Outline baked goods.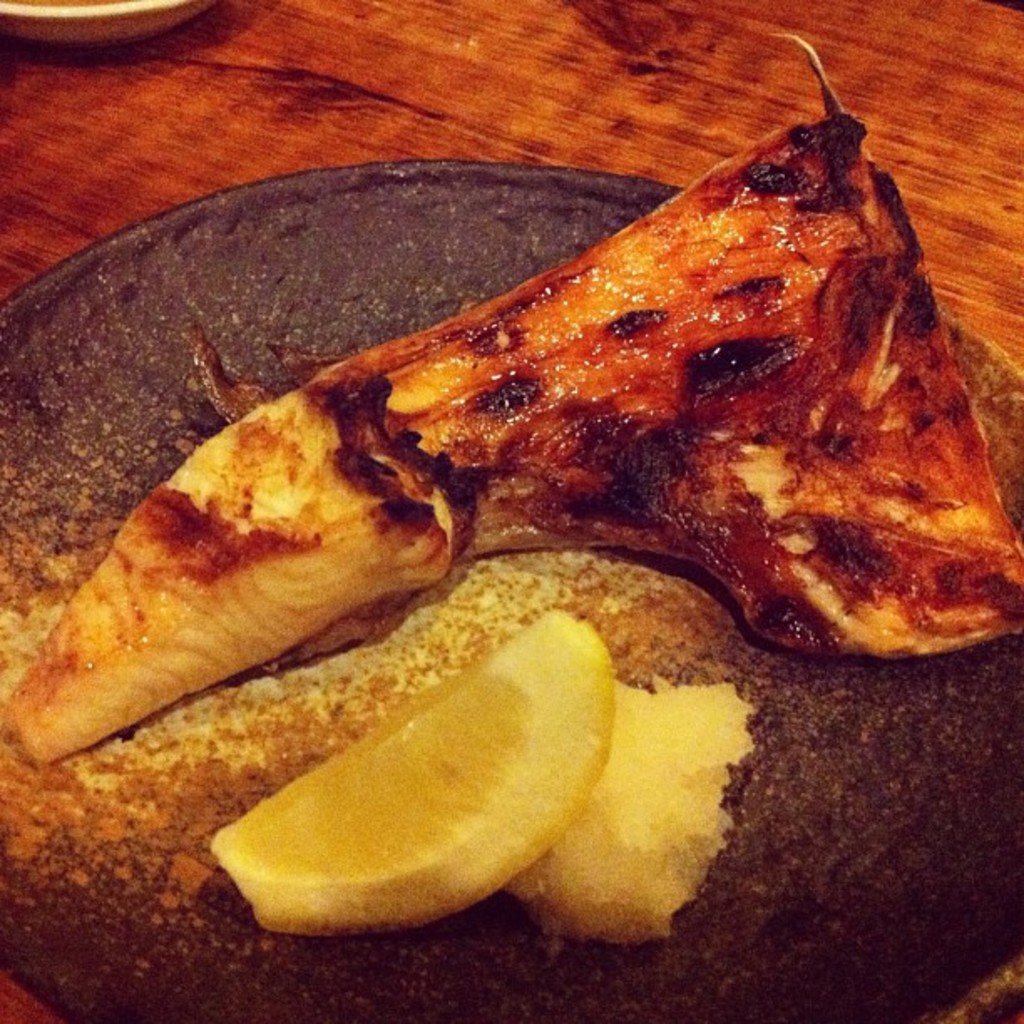
Outline: <region>211, 601, 758, 952</region>.
